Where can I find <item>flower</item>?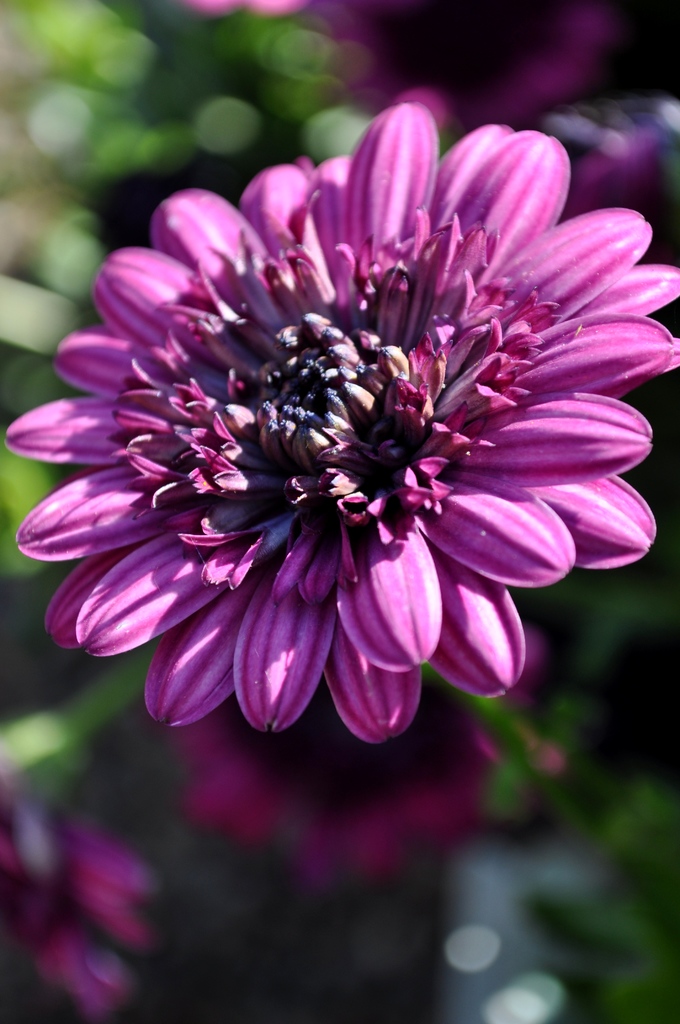
You can find it at 0 778 147 1005.
